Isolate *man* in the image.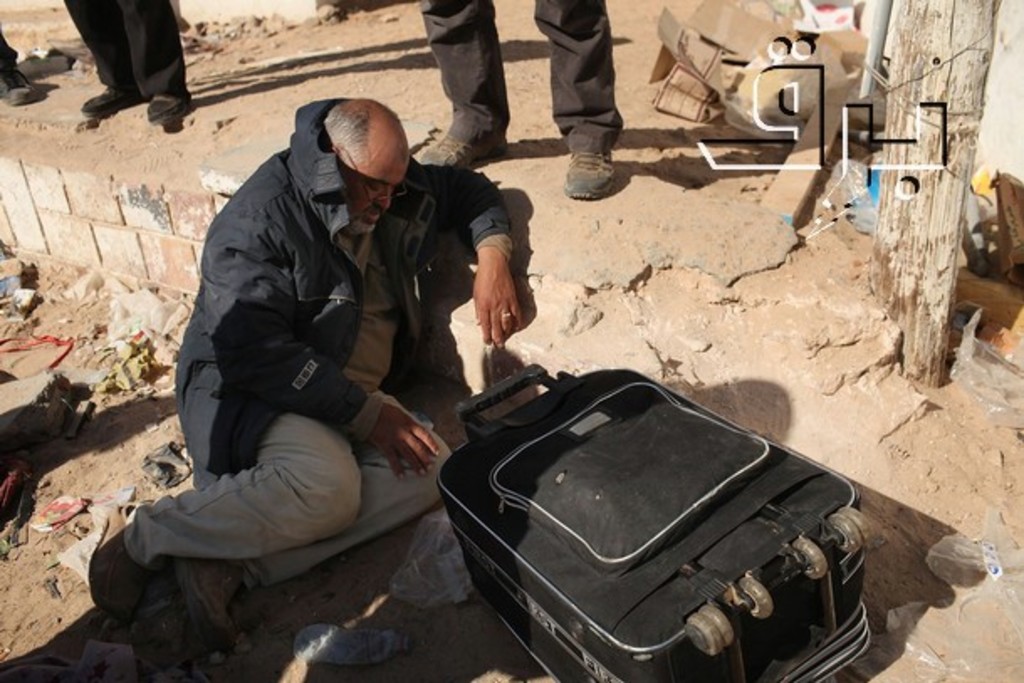
Isolated region: detection(62, 0, 195, 129).
